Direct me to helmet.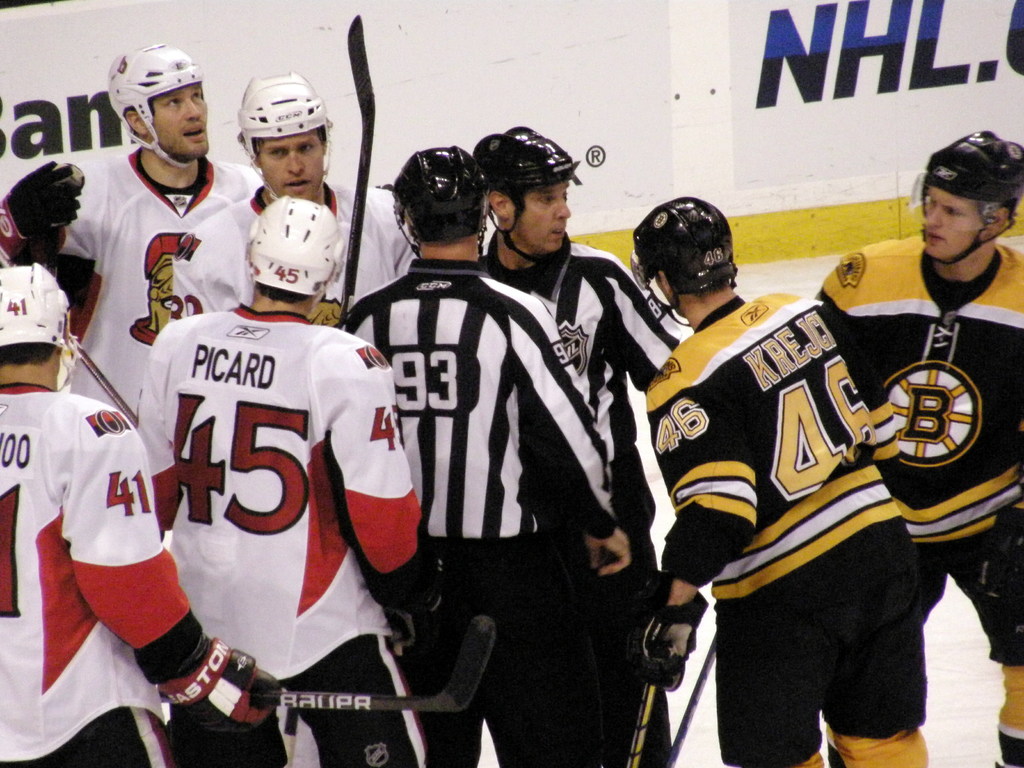
Direction: <region>634, 197, 739, 327</region>.
